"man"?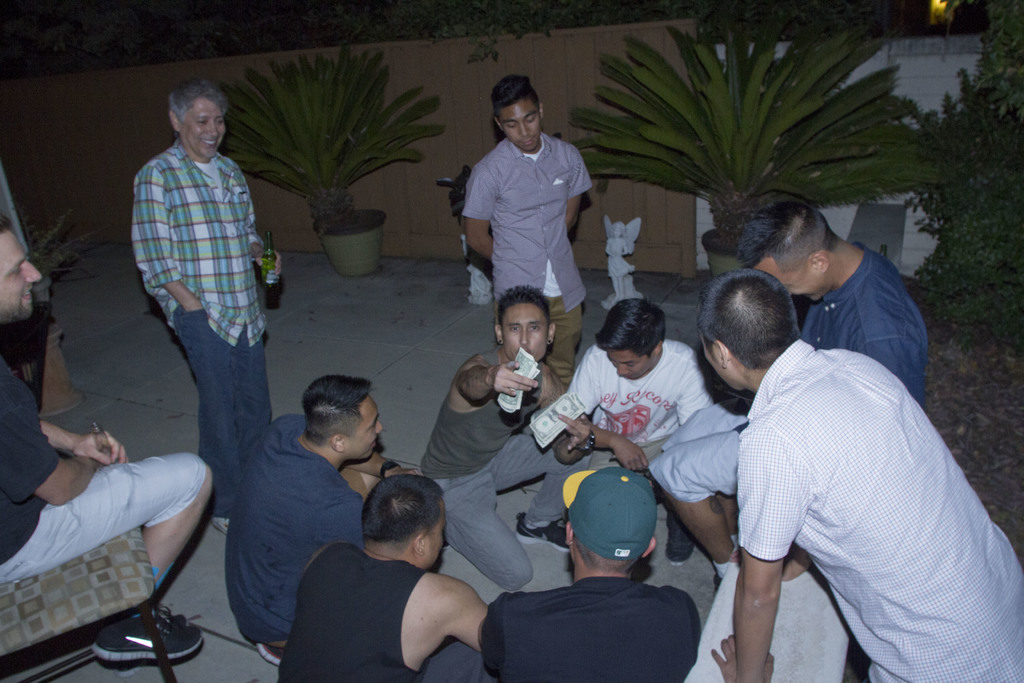
120/77/285/579
